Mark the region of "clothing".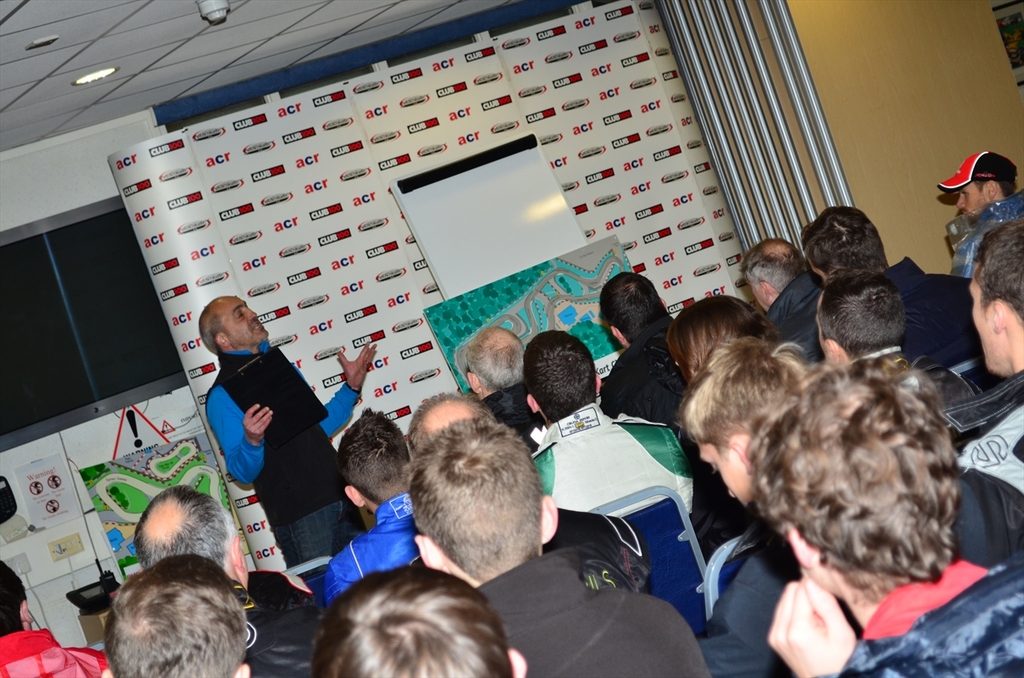
Region: (604, 314, 718, 479).
